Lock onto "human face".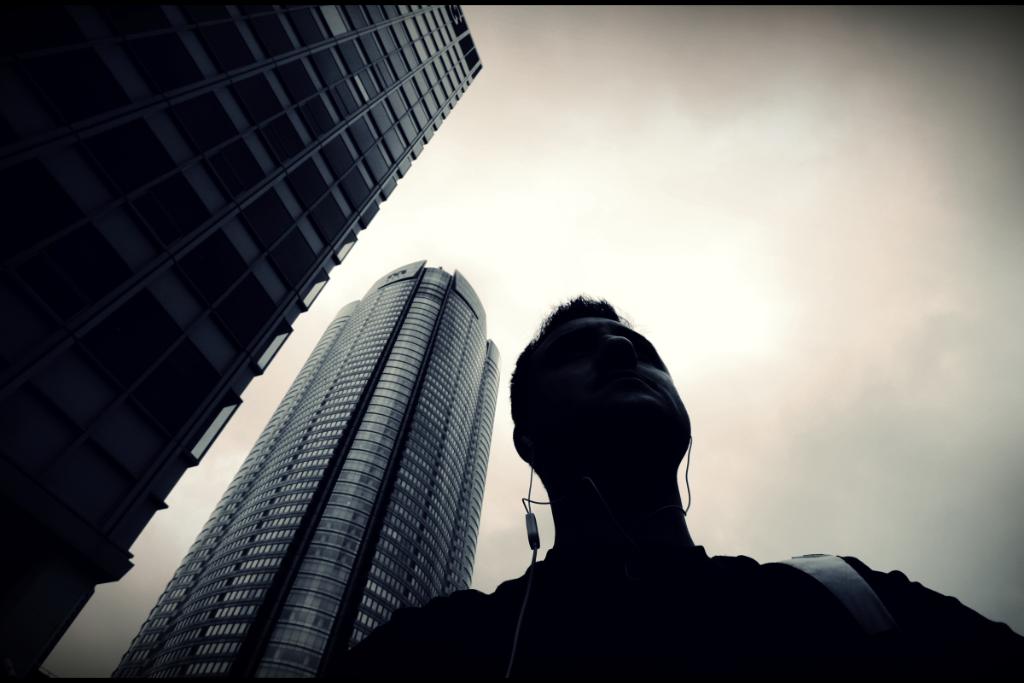
Locked: bbox=(528, 313, 692, 446).
